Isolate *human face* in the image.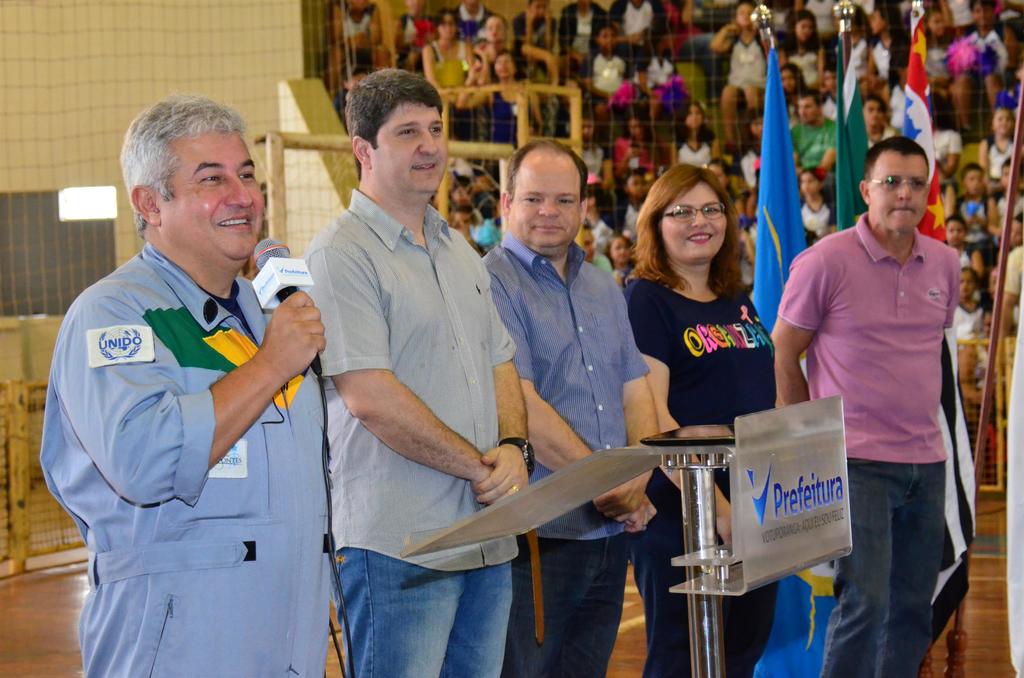
Isolated region: <box>509,157,582,253</box>.
